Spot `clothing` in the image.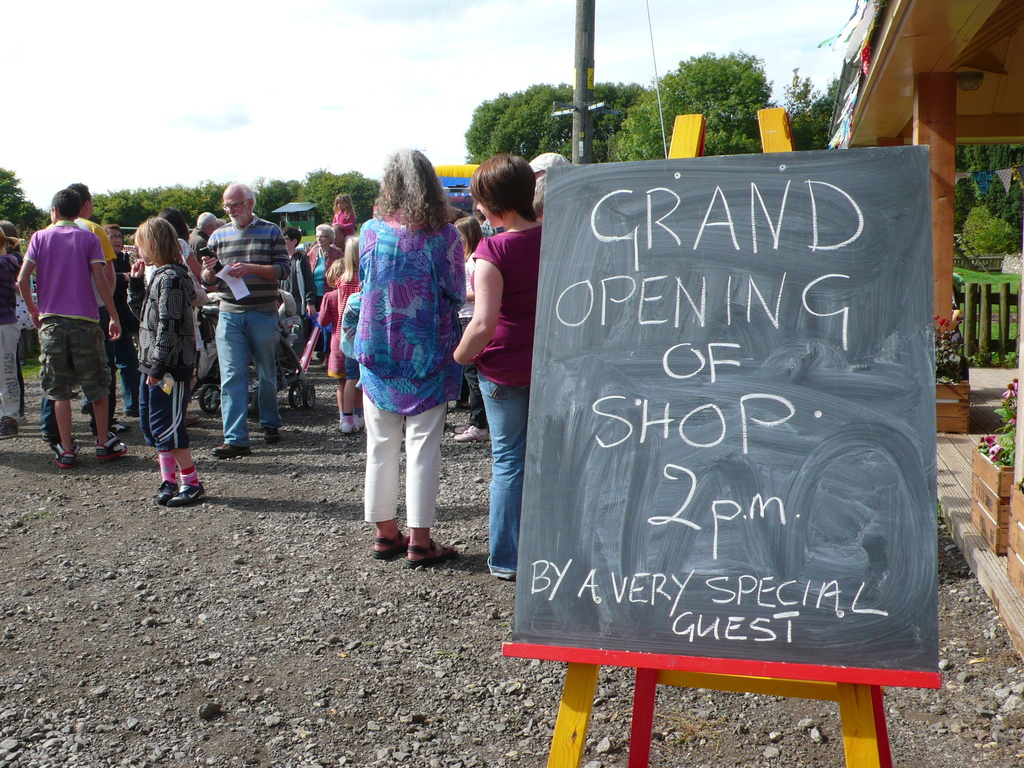
`clothing` found at {"left": 22, "top": 224, "right": 113, "bottom": 405}.
